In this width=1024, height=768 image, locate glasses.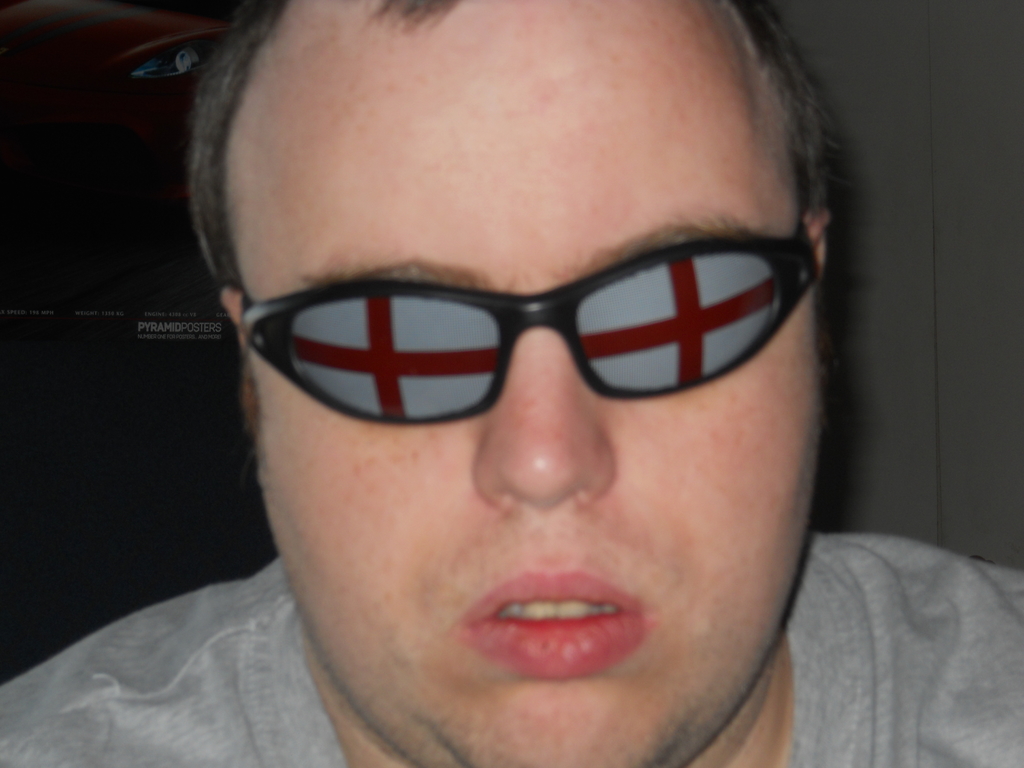
Bounding box: select_region(230, 233, 828, 435).
